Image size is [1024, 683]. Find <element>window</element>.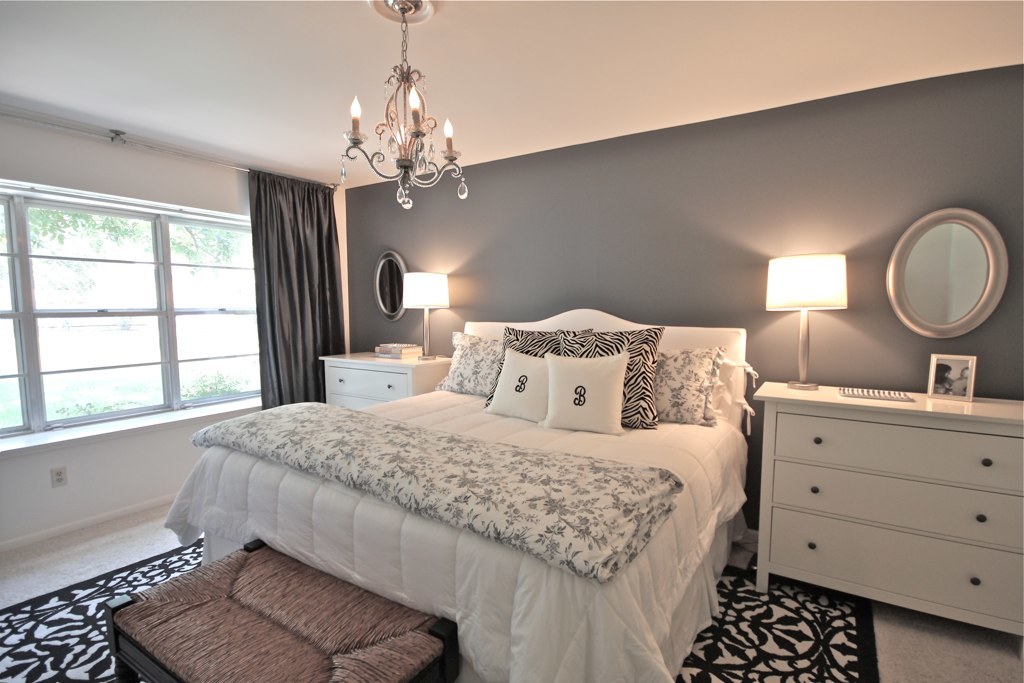
Rect(11, 152, 271, 452).
